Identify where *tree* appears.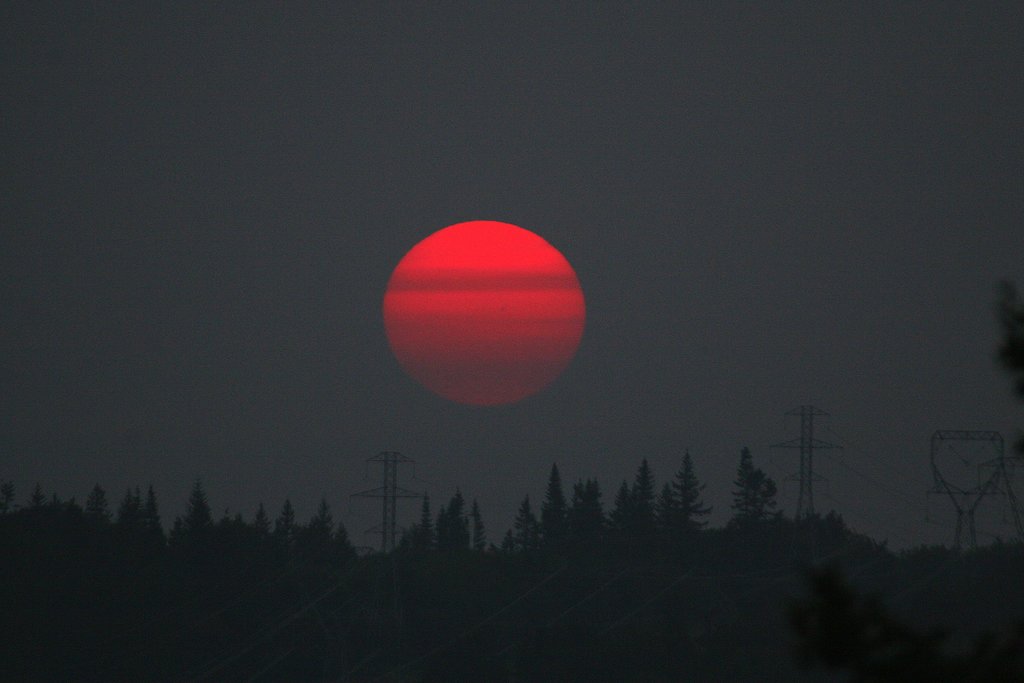
Appears at 557 482 600 547.
